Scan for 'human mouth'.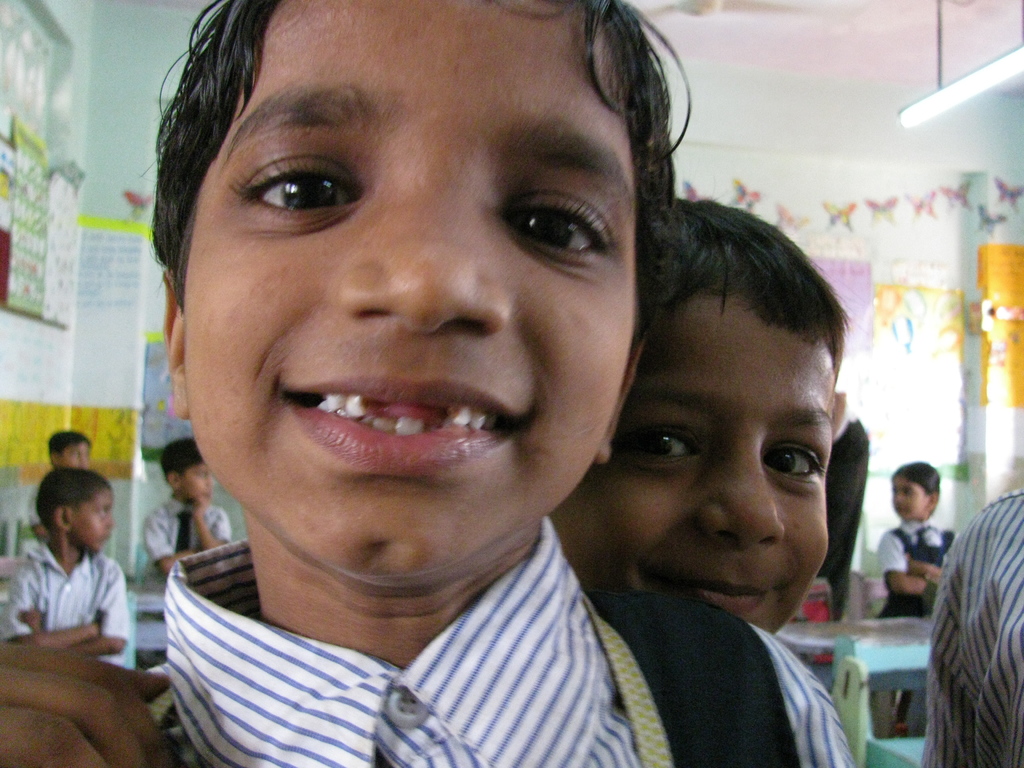
Scan result: 276, 360, 515, 490.
